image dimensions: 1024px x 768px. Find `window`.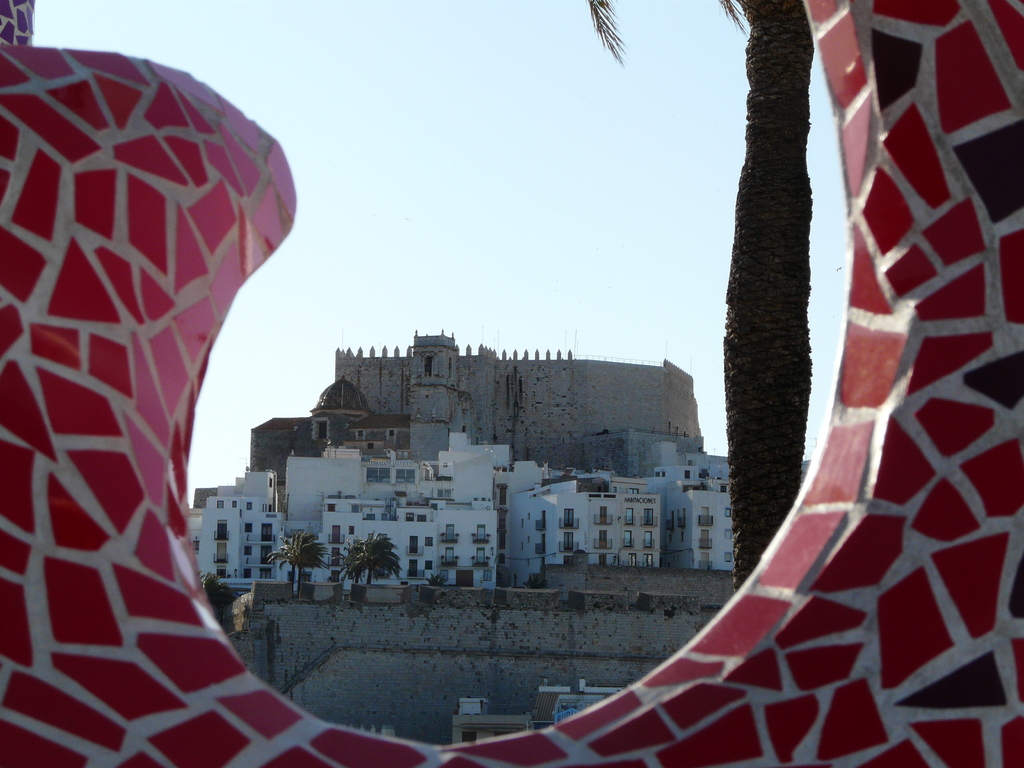
x1=219, y1=500, x2=223, y2=508.
